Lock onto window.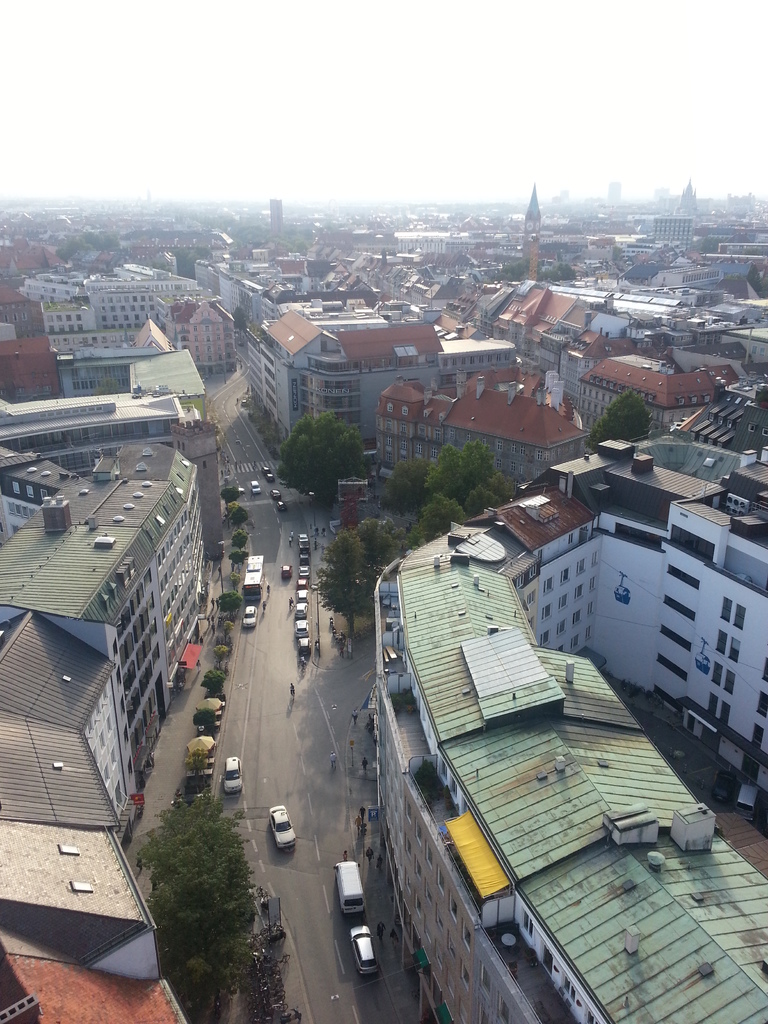
Locked: 127/608/134/626.
